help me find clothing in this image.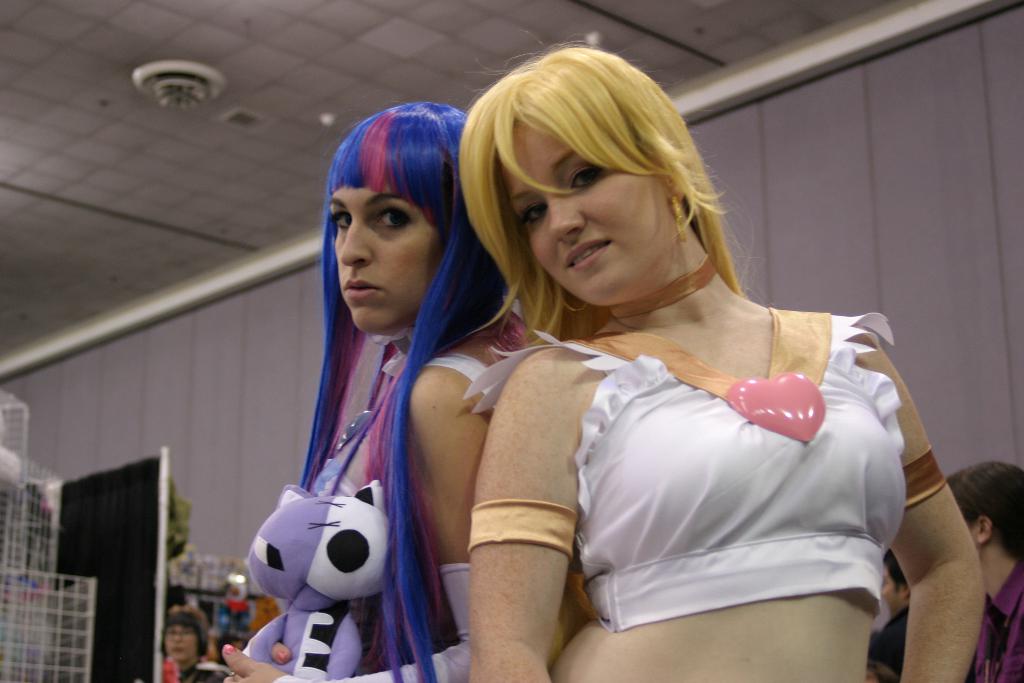
Found it: region(453, 306, 949, 641).
